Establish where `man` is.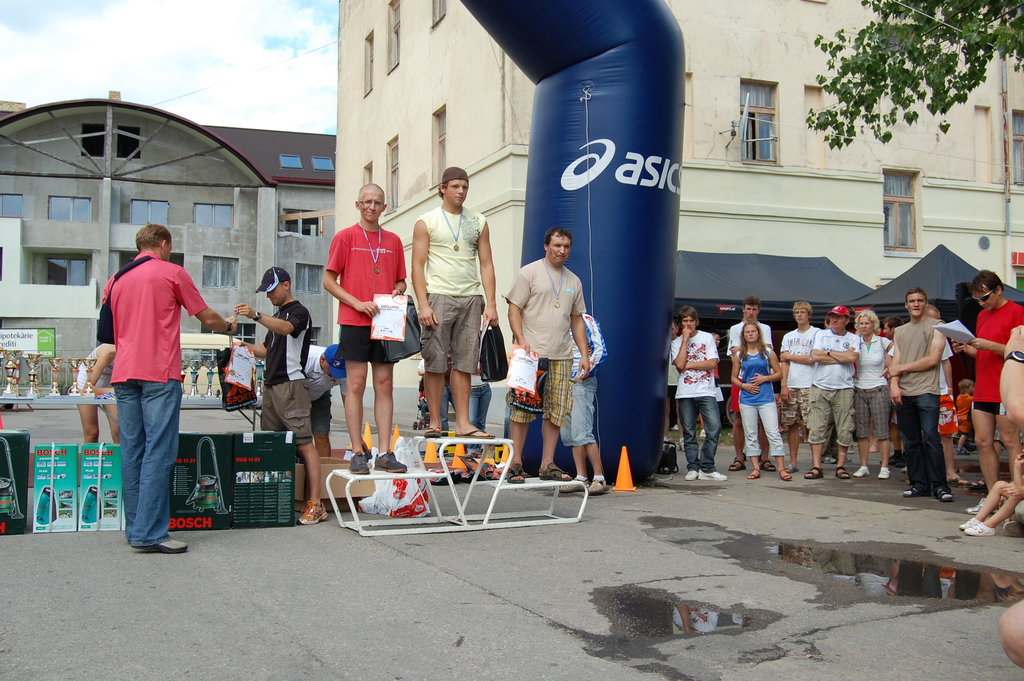
Established at <region>90, 218, 216, 552</region>.
